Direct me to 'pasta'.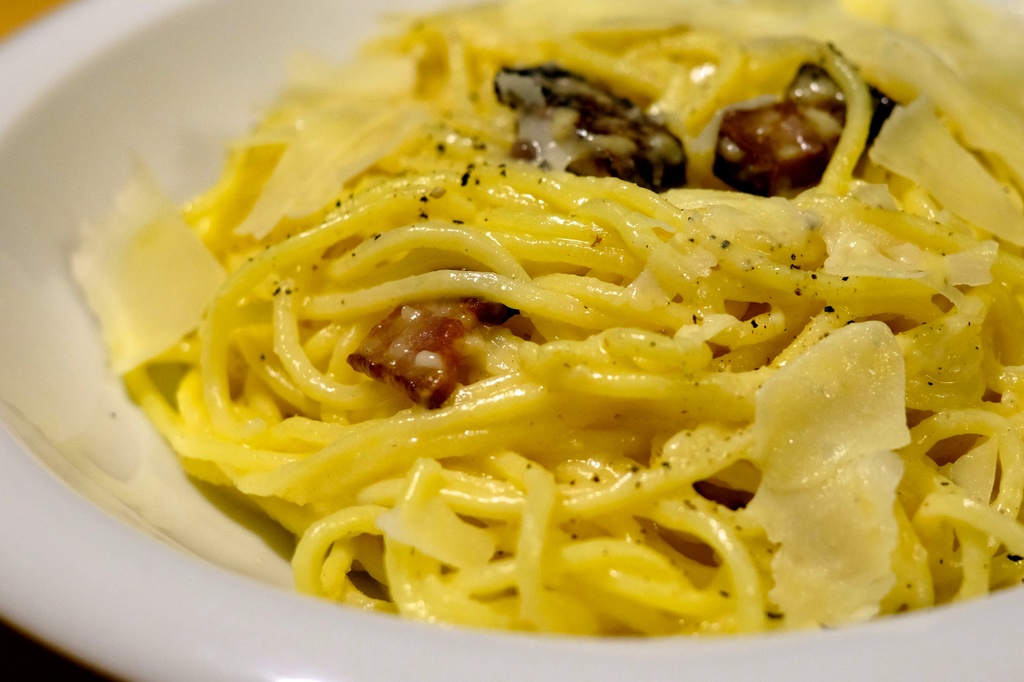
Direction: 72/0/1023/637.
